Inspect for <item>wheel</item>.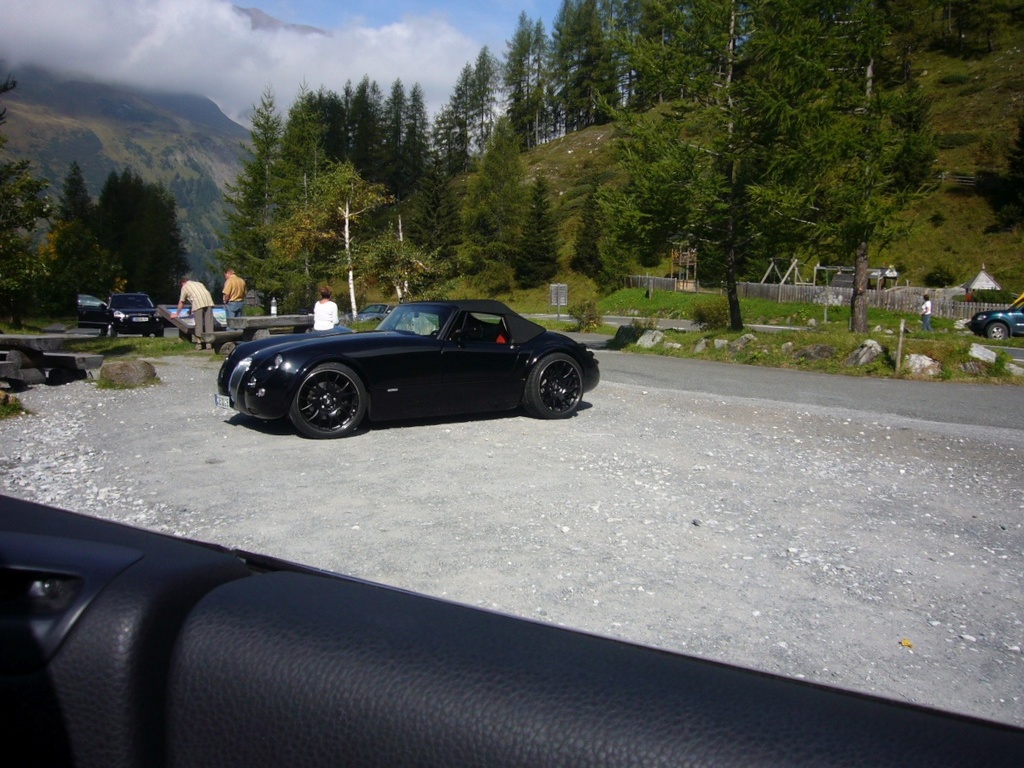
Inspection: <bbox>526, 362, 587, 421</bbox>.
